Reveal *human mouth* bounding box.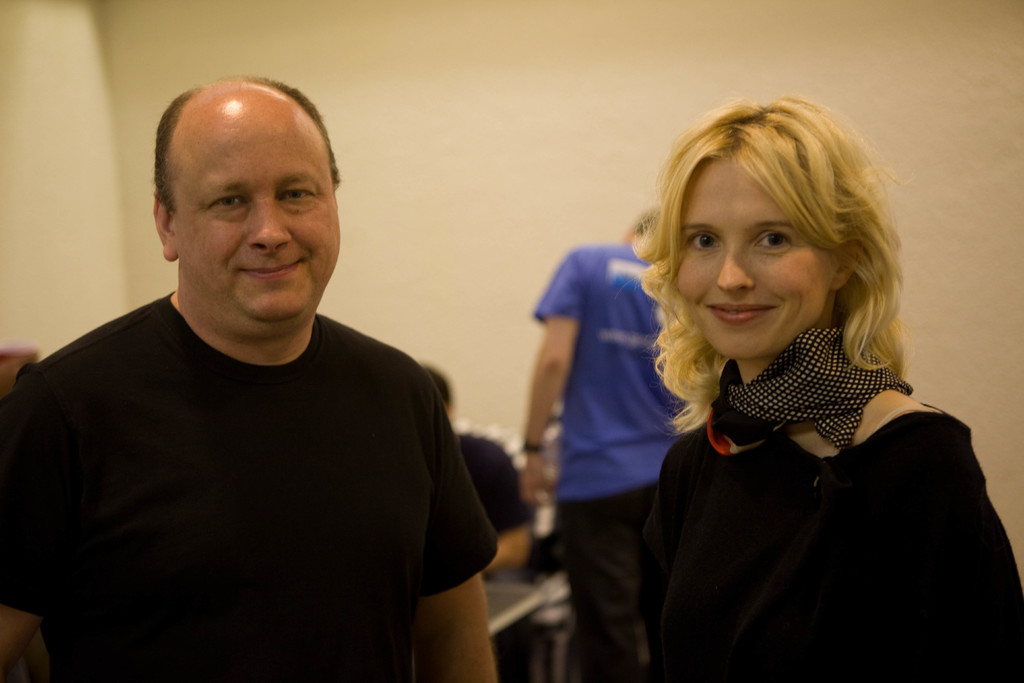
Revealed: locate(703, 298, 781, 327).
